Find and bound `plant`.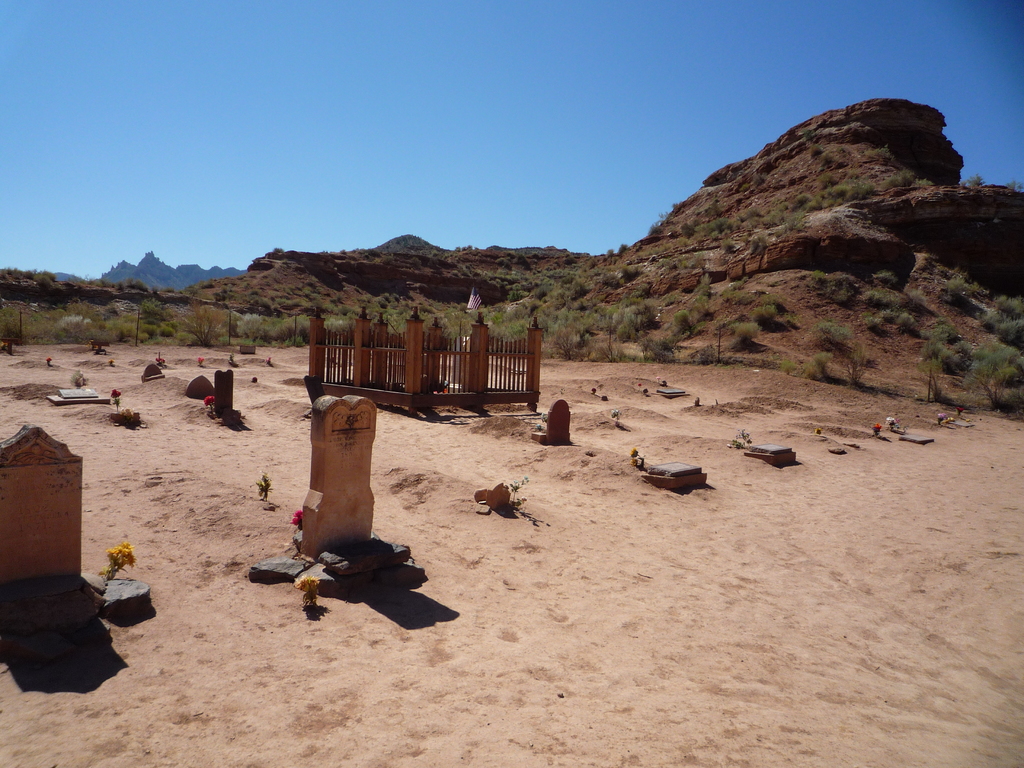
Bound: box=[828, 280, 862, 305].
